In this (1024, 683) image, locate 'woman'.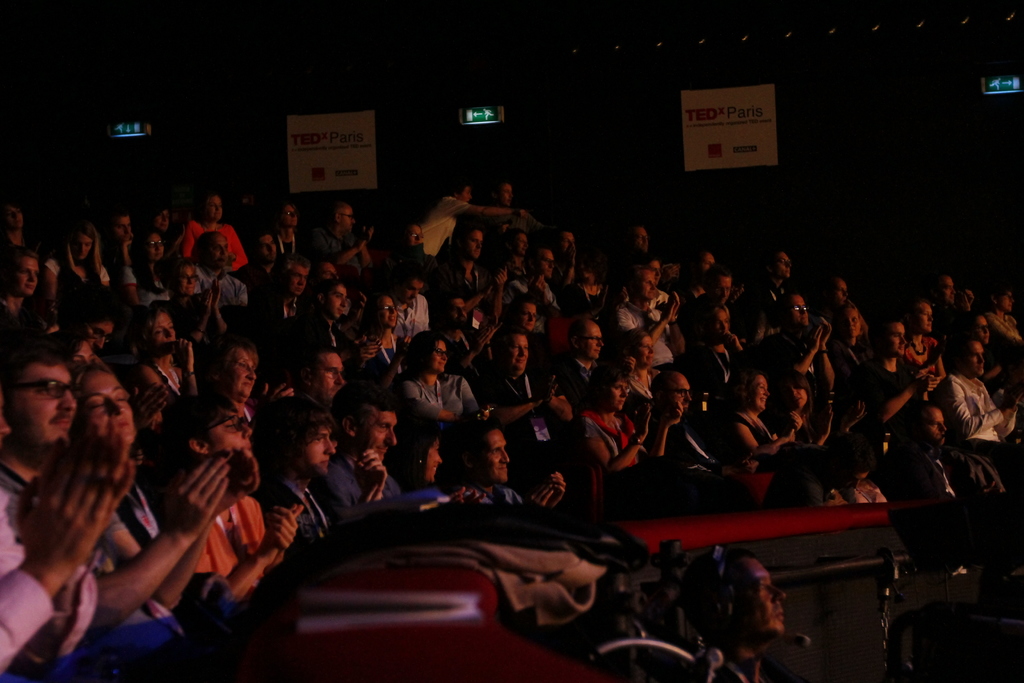
Bounding box: 730/371/803/478.
